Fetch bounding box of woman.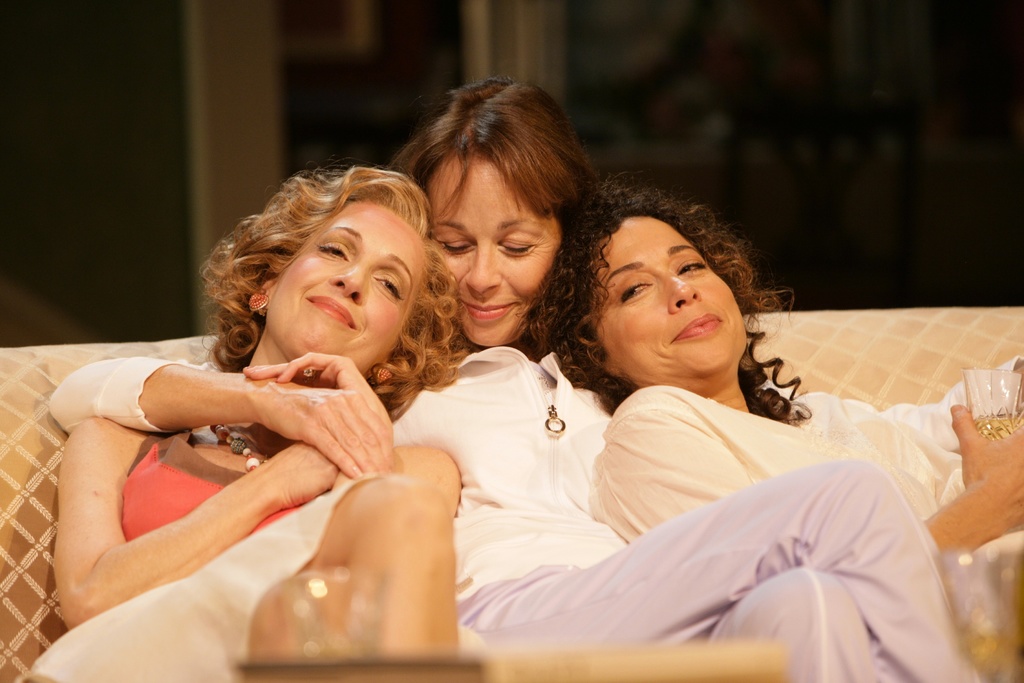
Bbox: {"left": 42, "top": 77, "right": 991, "bottom": 682}.
